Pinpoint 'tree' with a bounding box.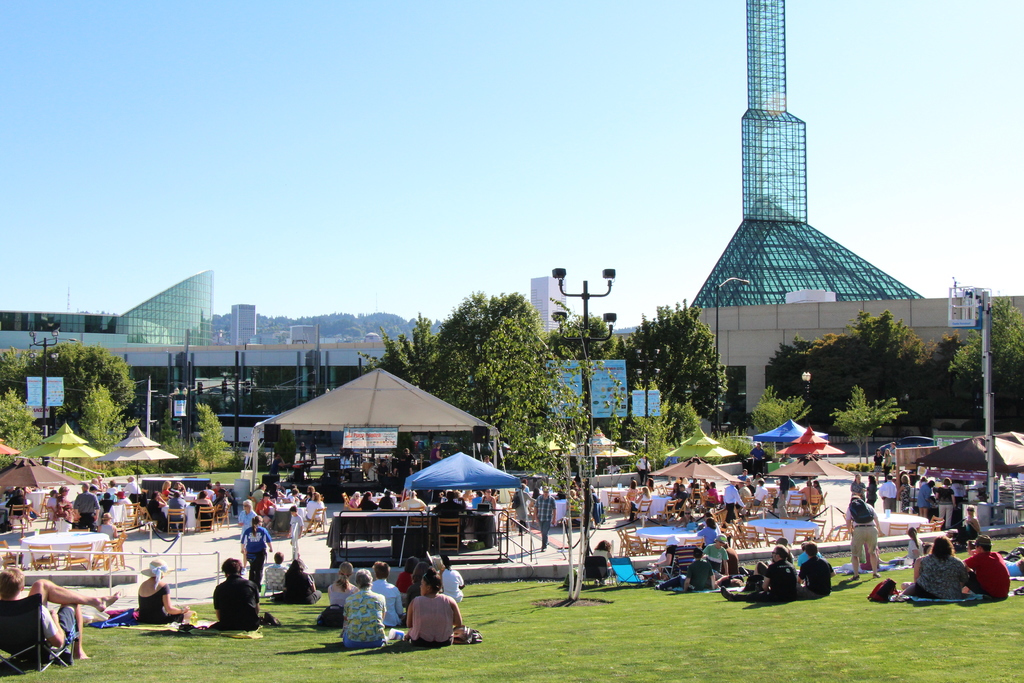
BBox(366, 284, 596, 494).
